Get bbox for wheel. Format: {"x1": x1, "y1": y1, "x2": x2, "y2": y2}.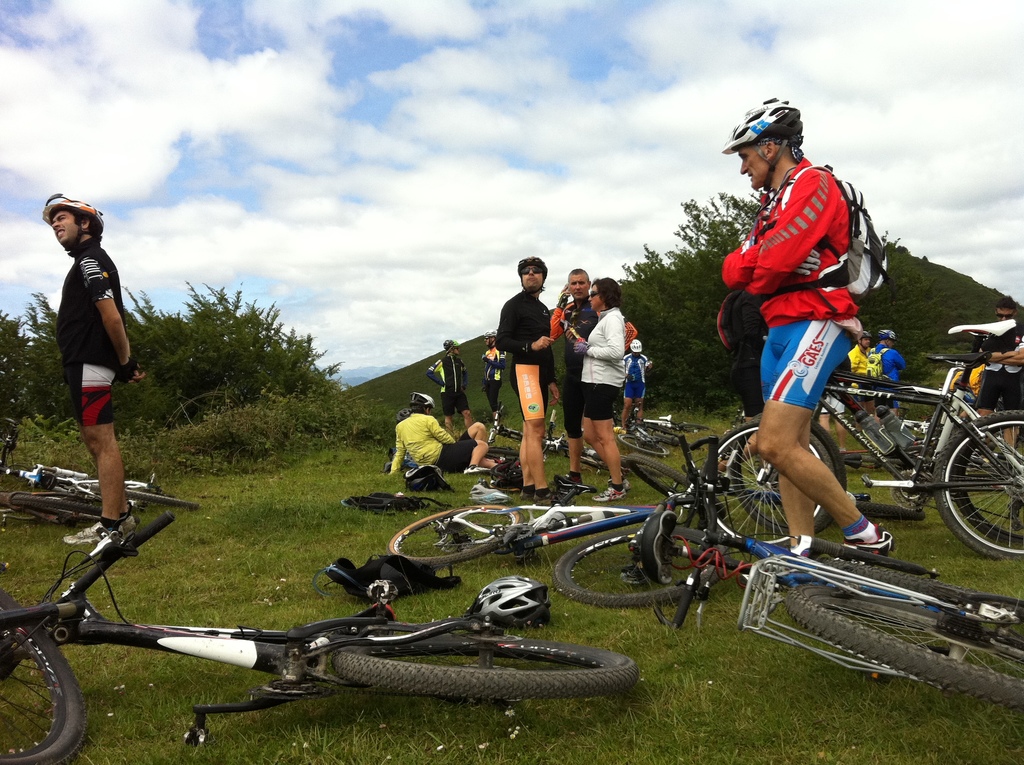
{"x1": 777, "y1": 583, "x2": 1023, "y2": 707}.
